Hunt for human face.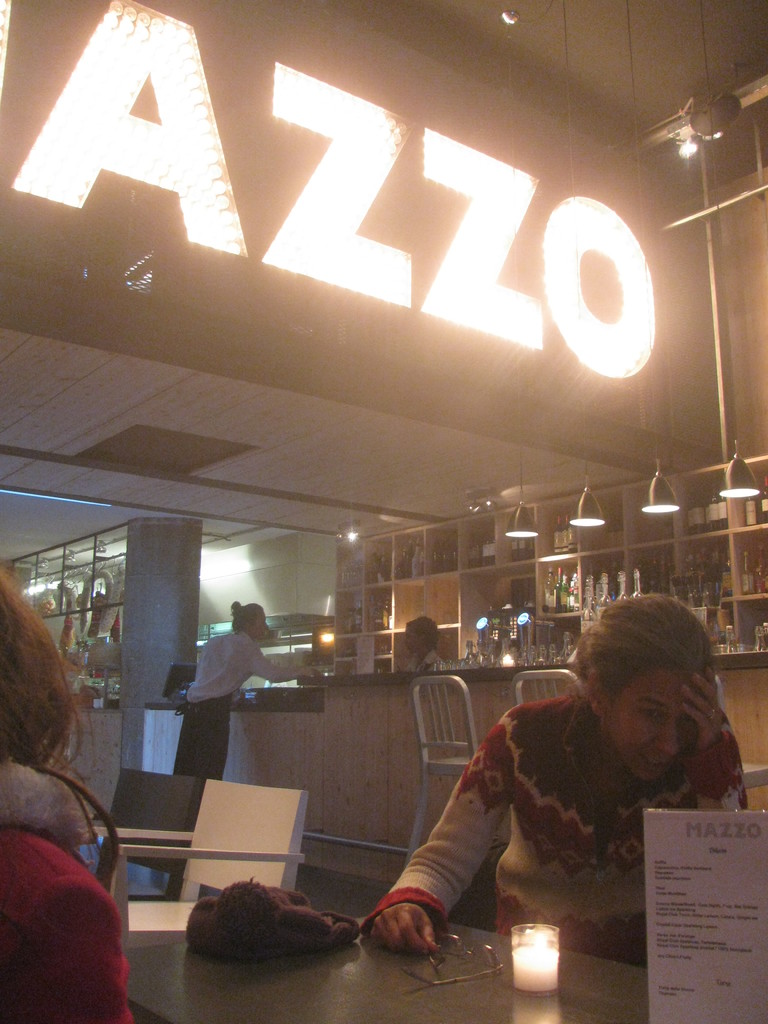
Hunted down at BBox(405, 625, 419, 650).
